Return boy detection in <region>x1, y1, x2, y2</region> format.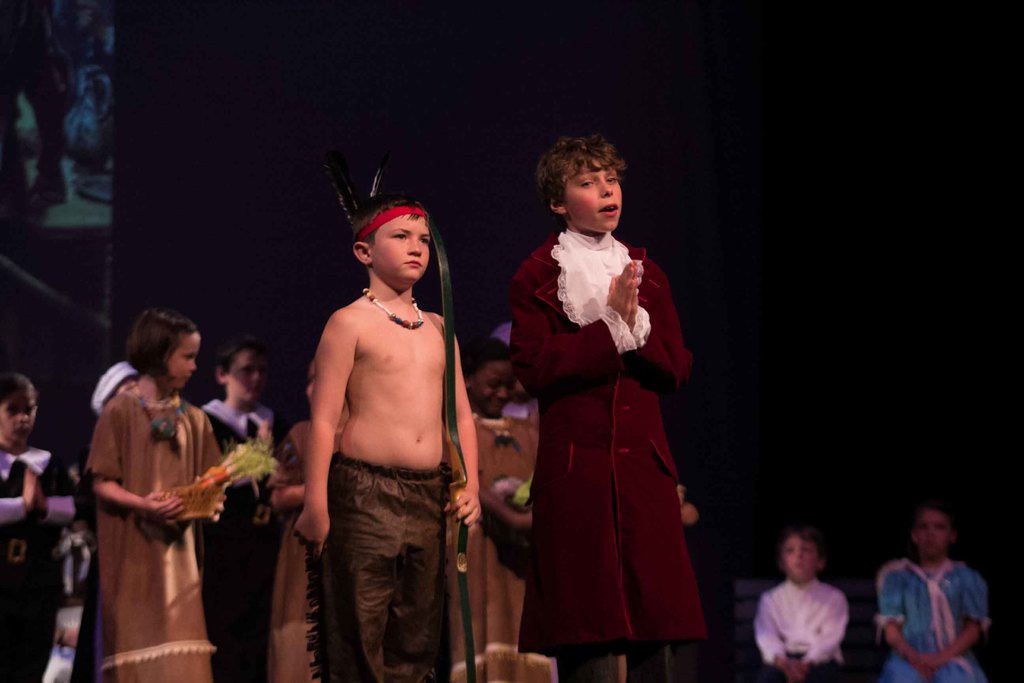
<region>751, 525, 845, 682</region>.
